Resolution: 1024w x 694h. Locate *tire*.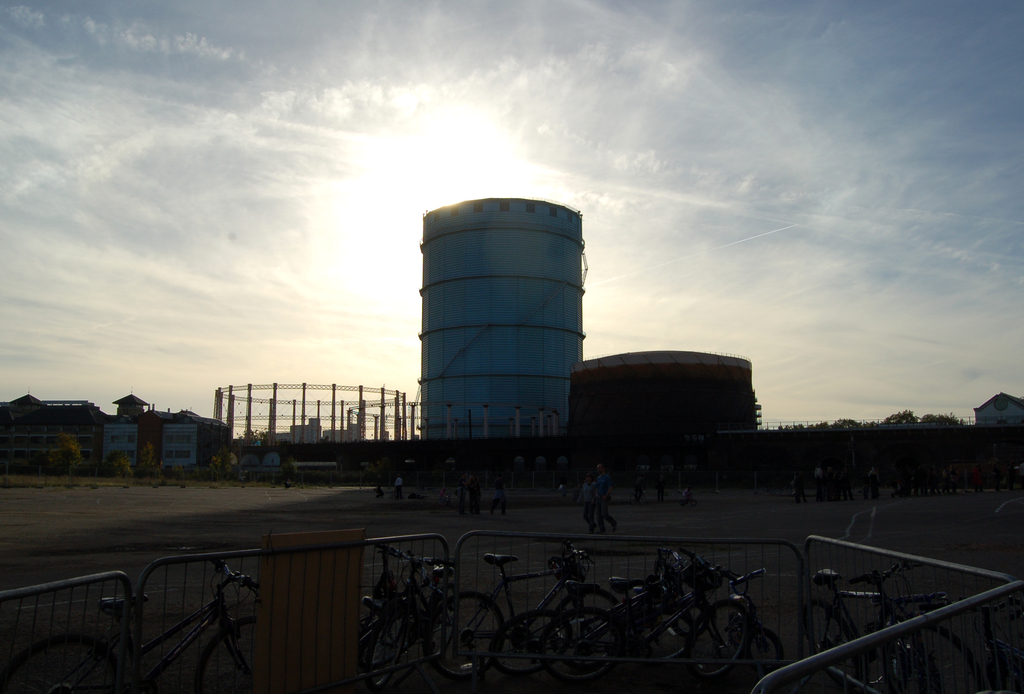
select_region(849, 599, 975, 693).
